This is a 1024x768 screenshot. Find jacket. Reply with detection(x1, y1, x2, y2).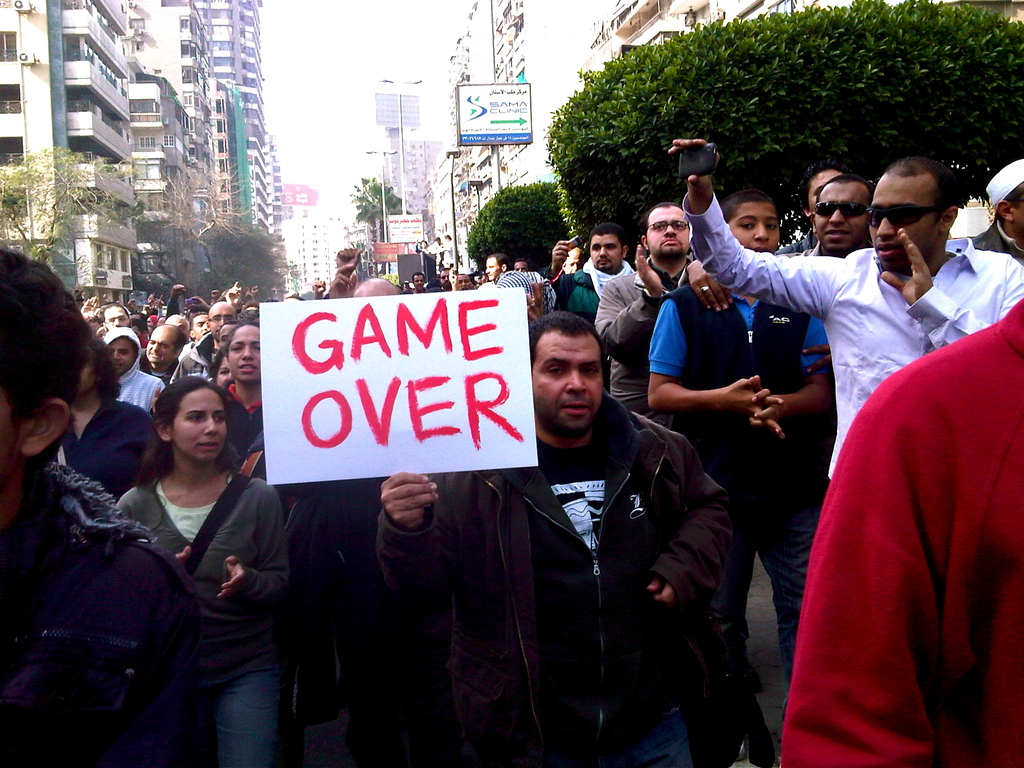
detection(357, 389, 724, 767).
